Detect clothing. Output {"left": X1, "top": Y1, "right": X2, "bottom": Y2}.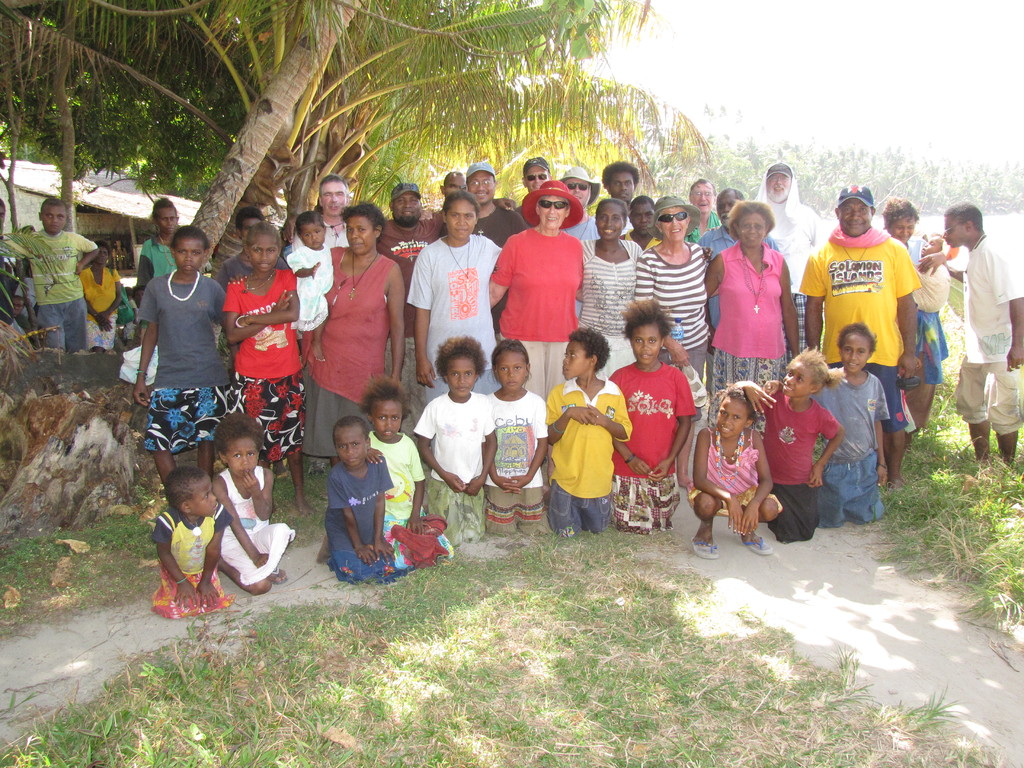
{"left": 487, "top": 395, "right": 550, "bottom": 529}.
